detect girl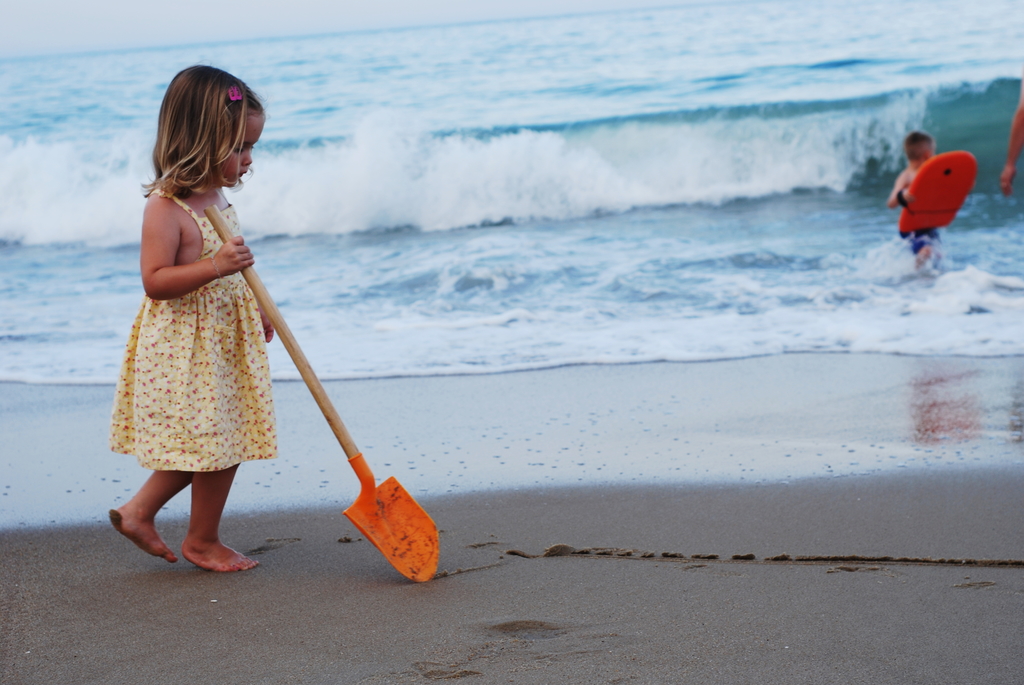
109/65/273/569
